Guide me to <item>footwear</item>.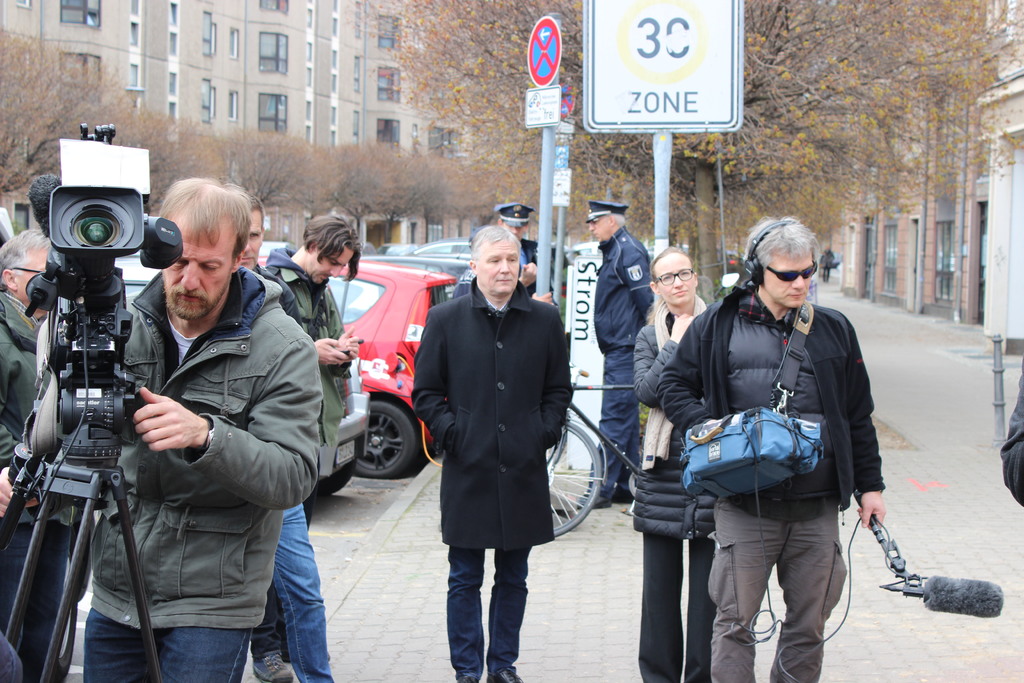
Guidance: 579/491/610/507.
